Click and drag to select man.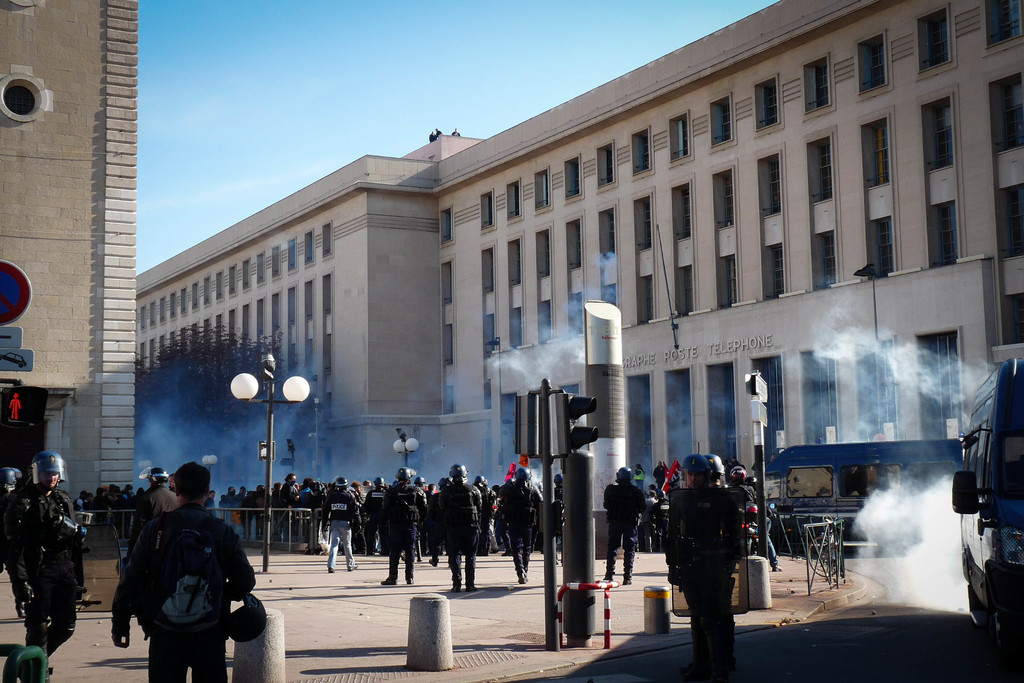
Selection: locate(0, 466, 32, 620).
